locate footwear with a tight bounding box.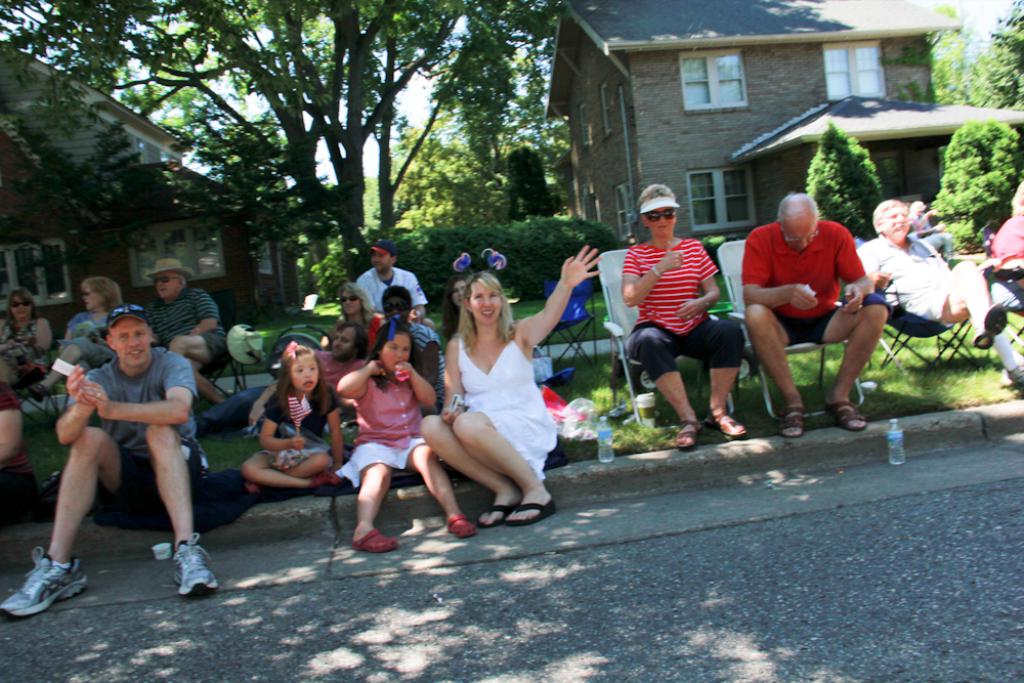
(821,402,861,429).
